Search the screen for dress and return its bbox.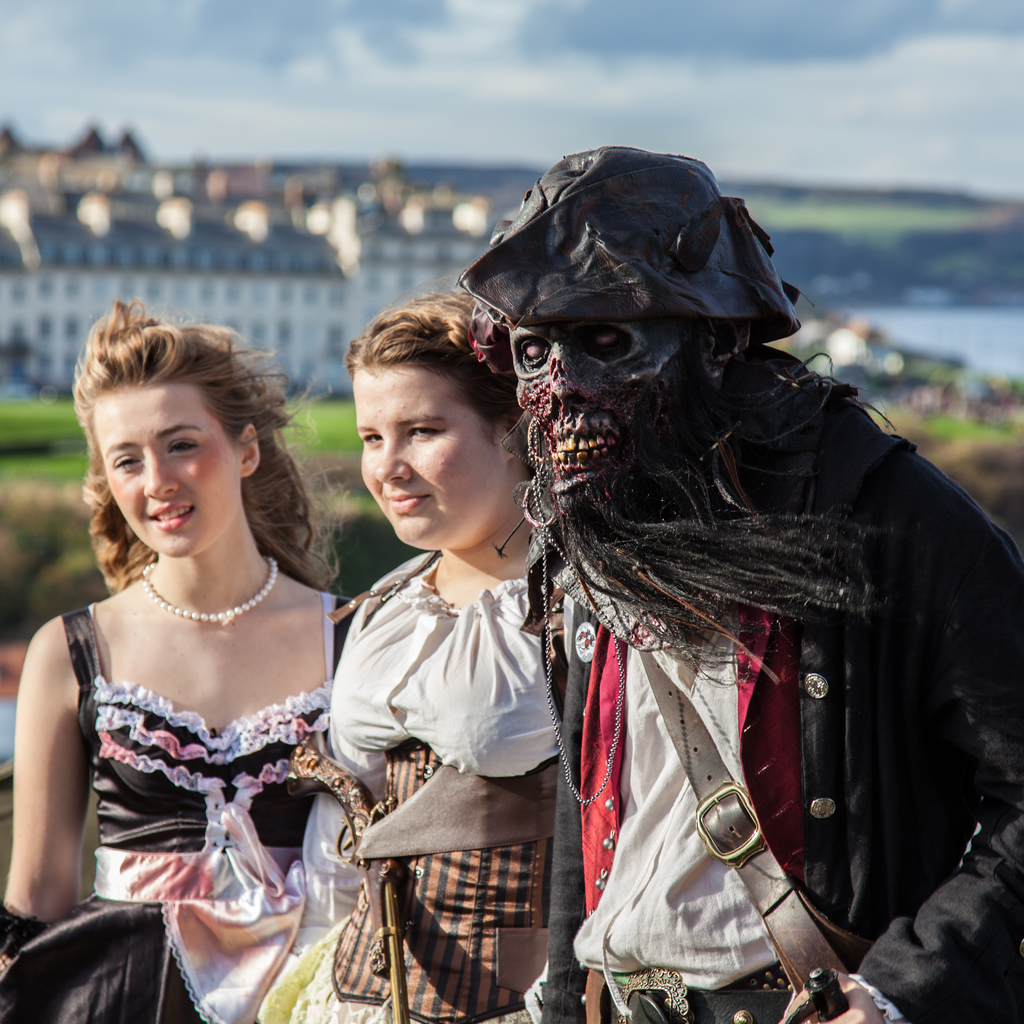
Found: x1=35, y1=479, x2=371, y2=969.
